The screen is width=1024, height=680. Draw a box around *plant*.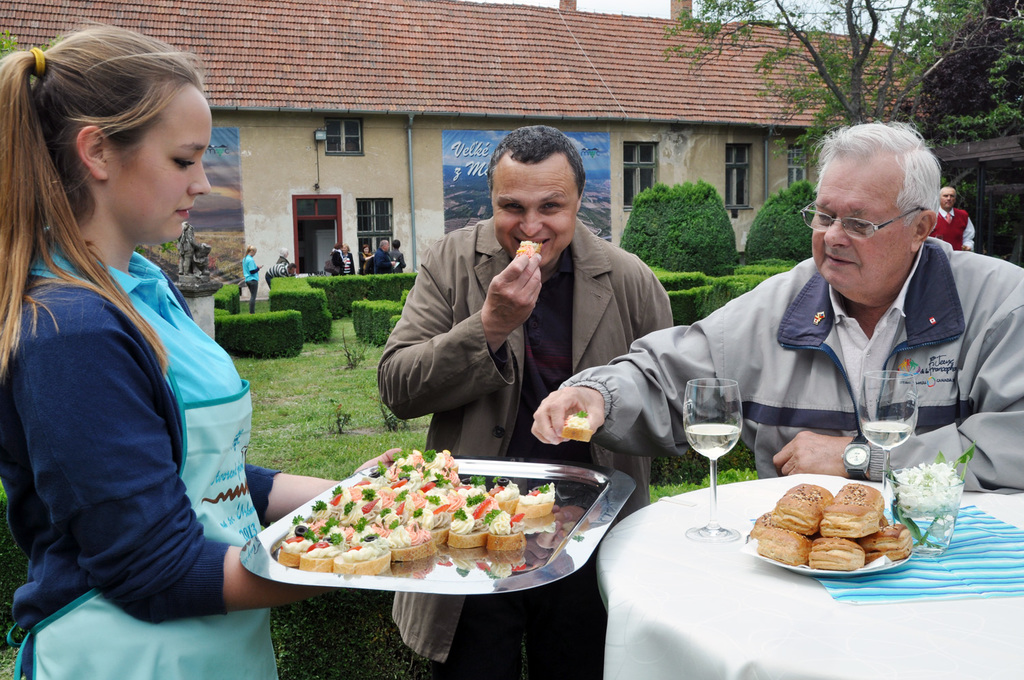
(left=344, top=300, right=399, bottom=341).
